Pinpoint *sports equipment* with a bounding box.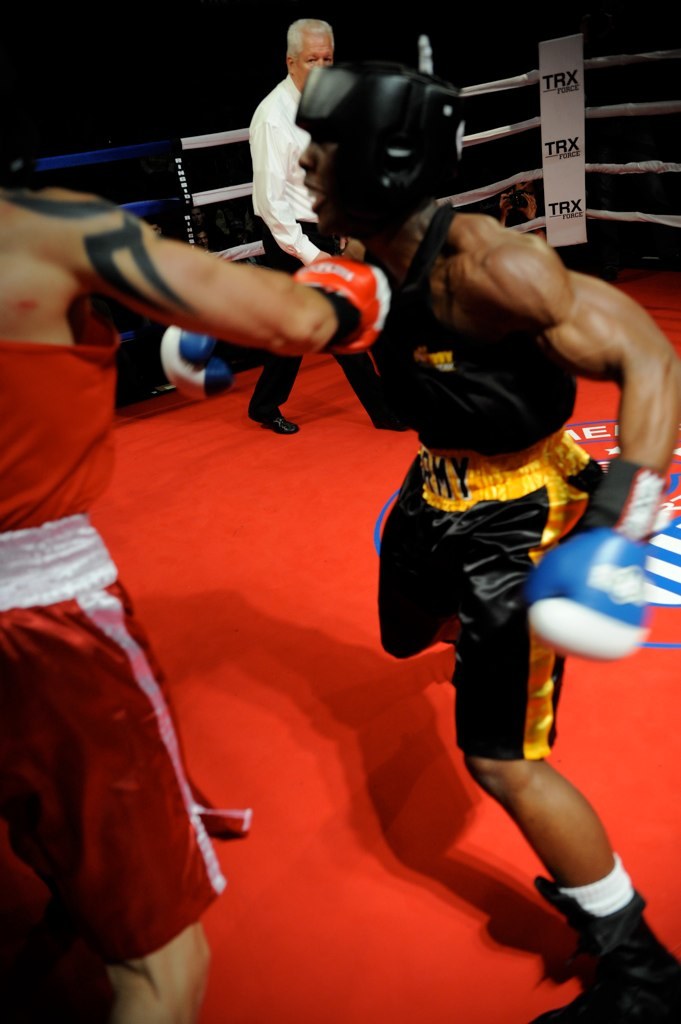
pyautogui.locateOnScreen(295, 58, 473, 248).
